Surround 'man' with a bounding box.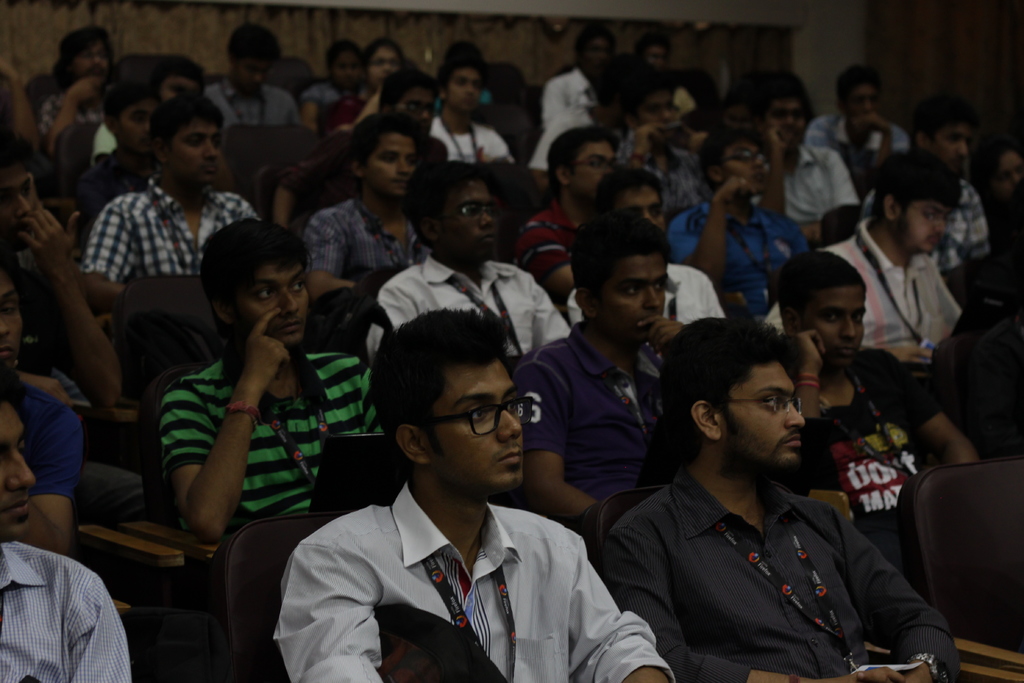
{"left": 672, "top": 127, "right": 780, "bottom": 306}.
